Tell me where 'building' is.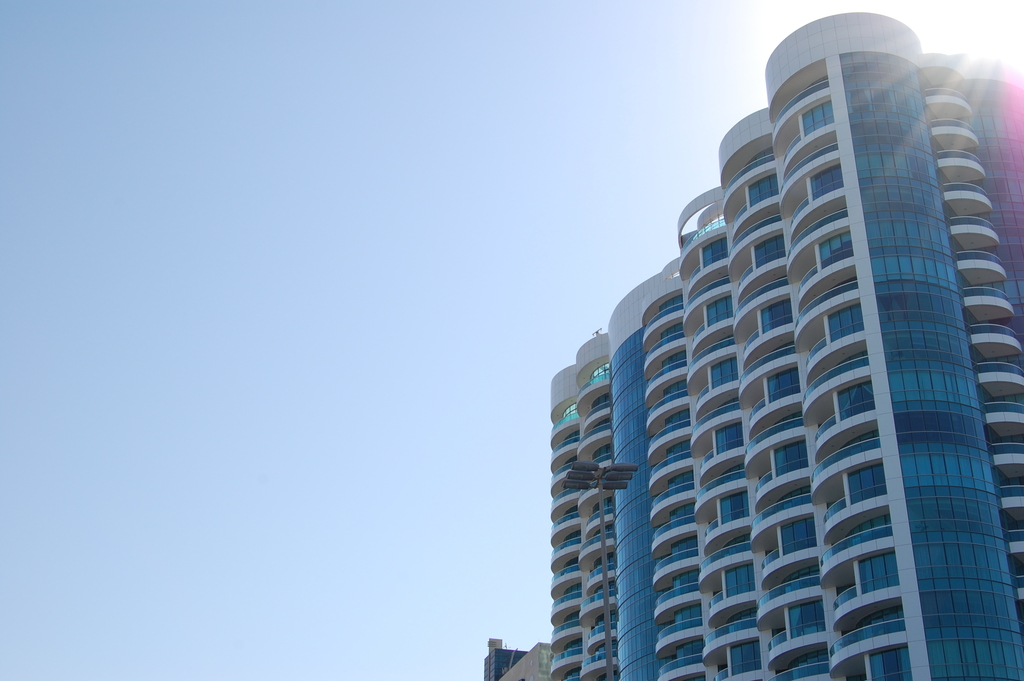
'building' is at (left=501, top=643, right=554, bottom=680).
